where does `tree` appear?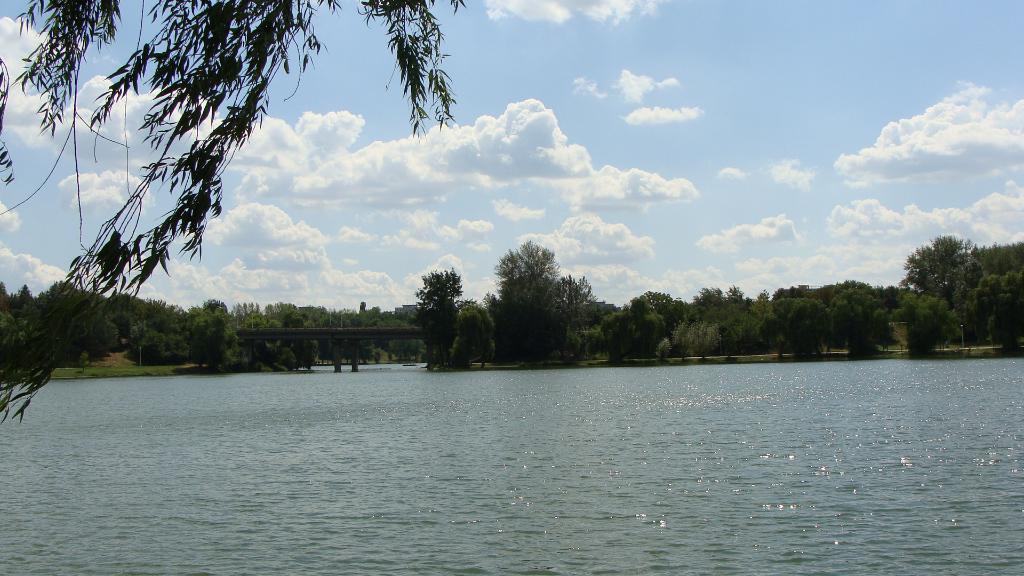
Appears at 571 268 767 371.
